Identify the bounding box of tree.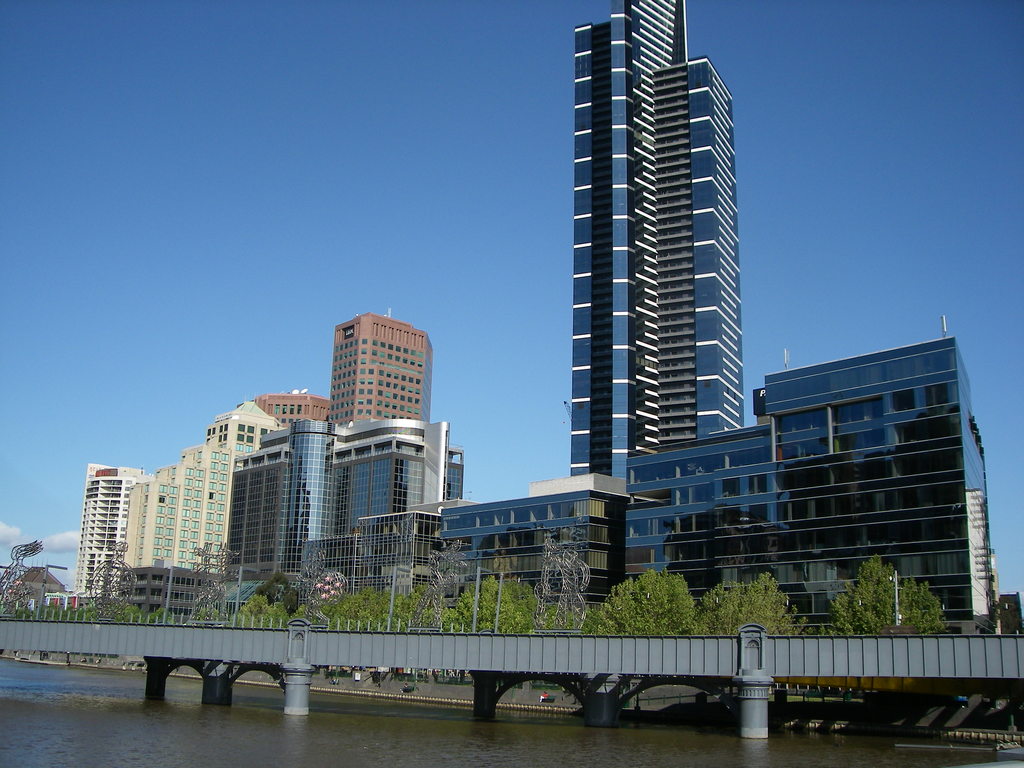
box=[232, 584, 301, 632].
